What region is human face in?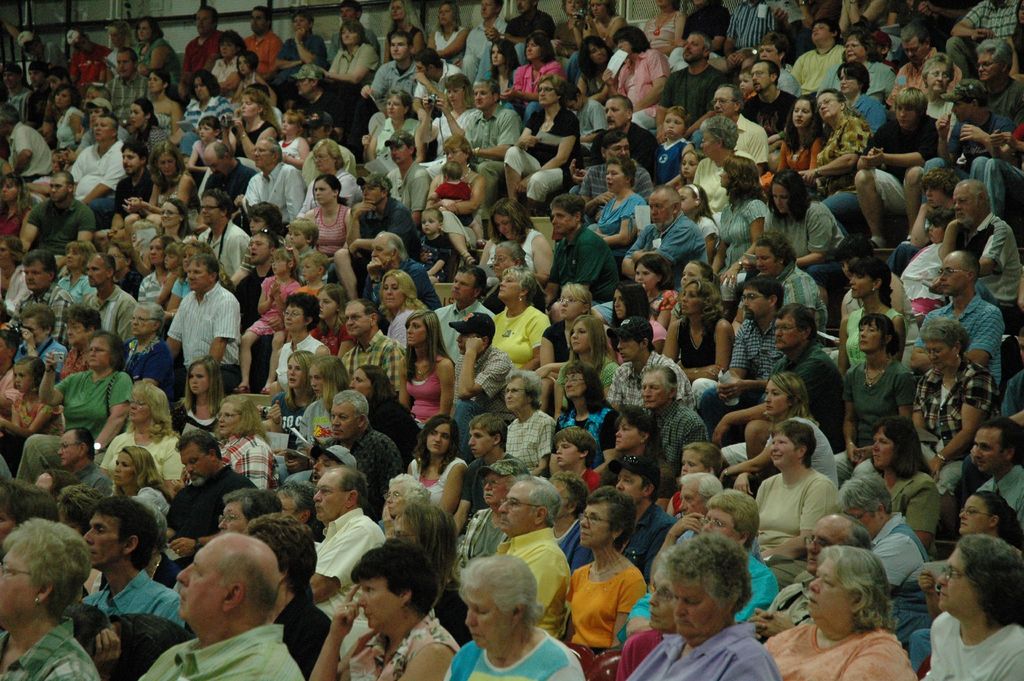
bbox(344, 301, 372, 331).
